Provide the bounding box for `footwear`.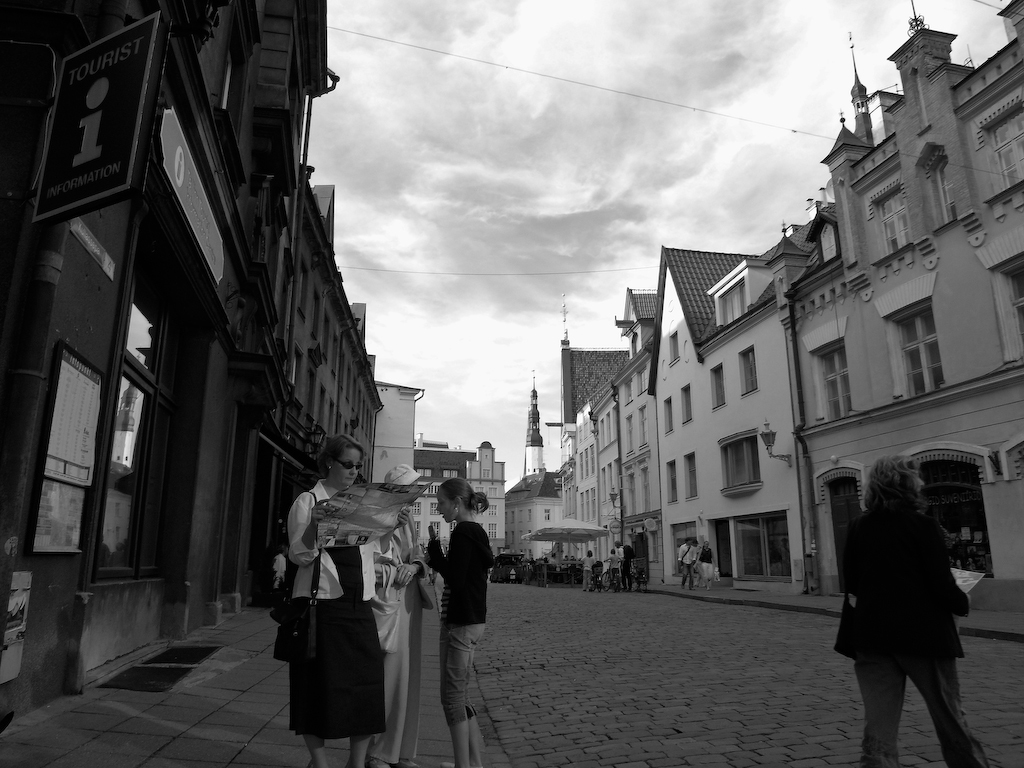
region(392, 758, 419, 767).
